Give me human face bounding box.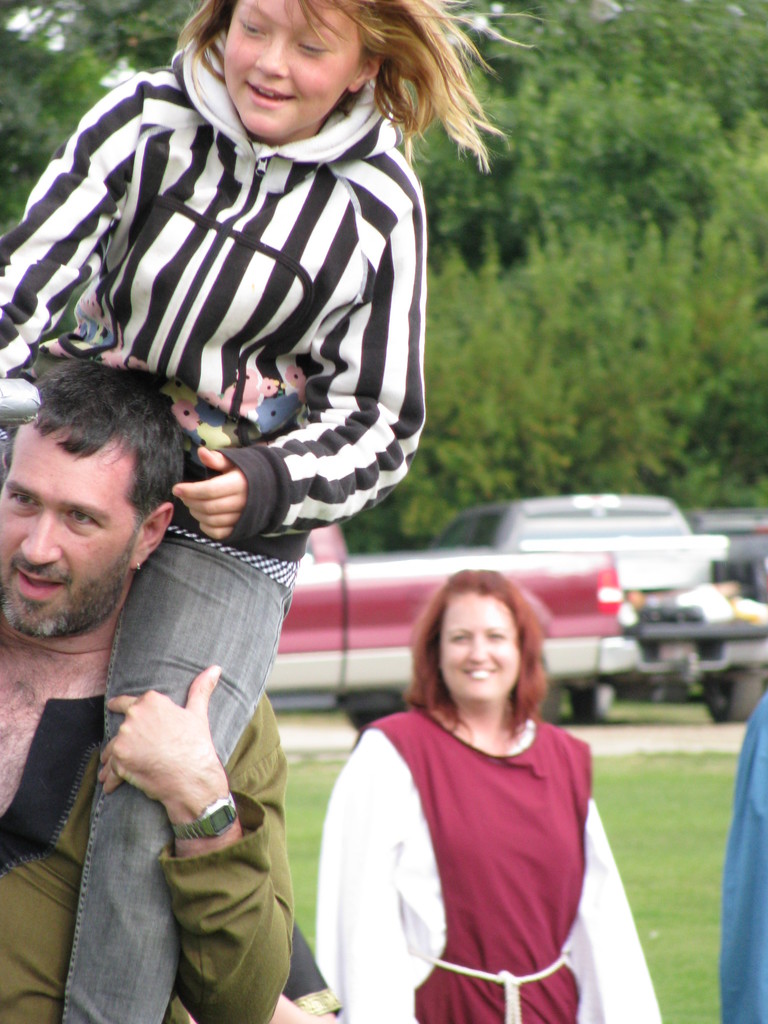
<region>0, 426, 147, 643</region>.
